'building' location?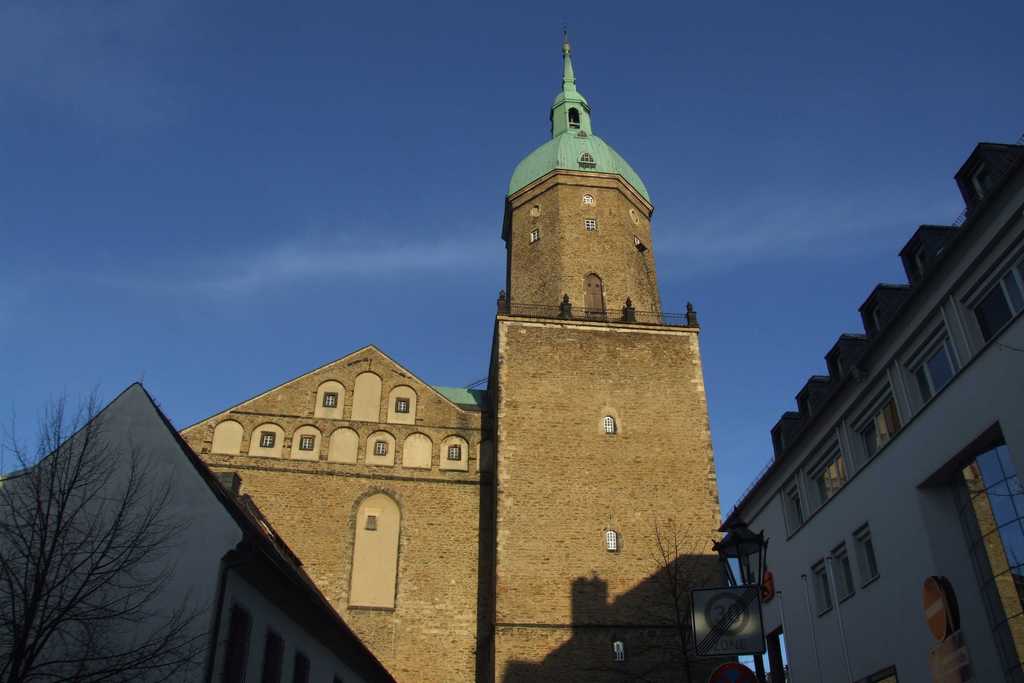
{"left": 177, "top": 42, "right": 721, "bottom": 682}
